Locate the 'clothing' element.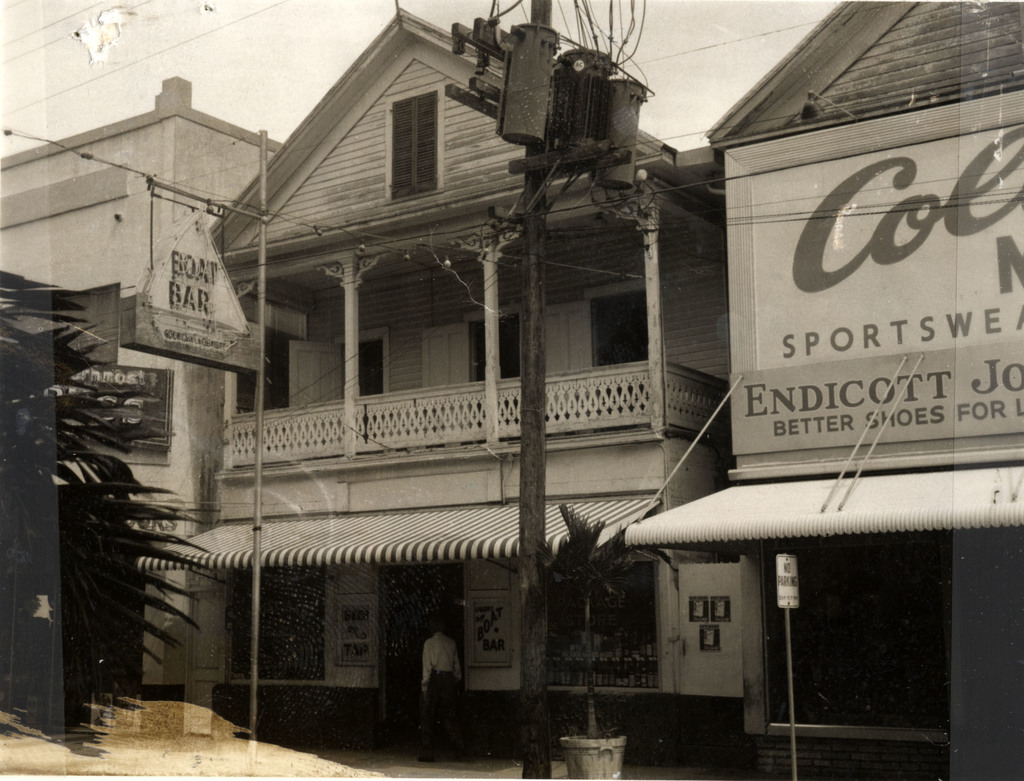
Element bbox: bbox=(418, 630, 465, 760).
